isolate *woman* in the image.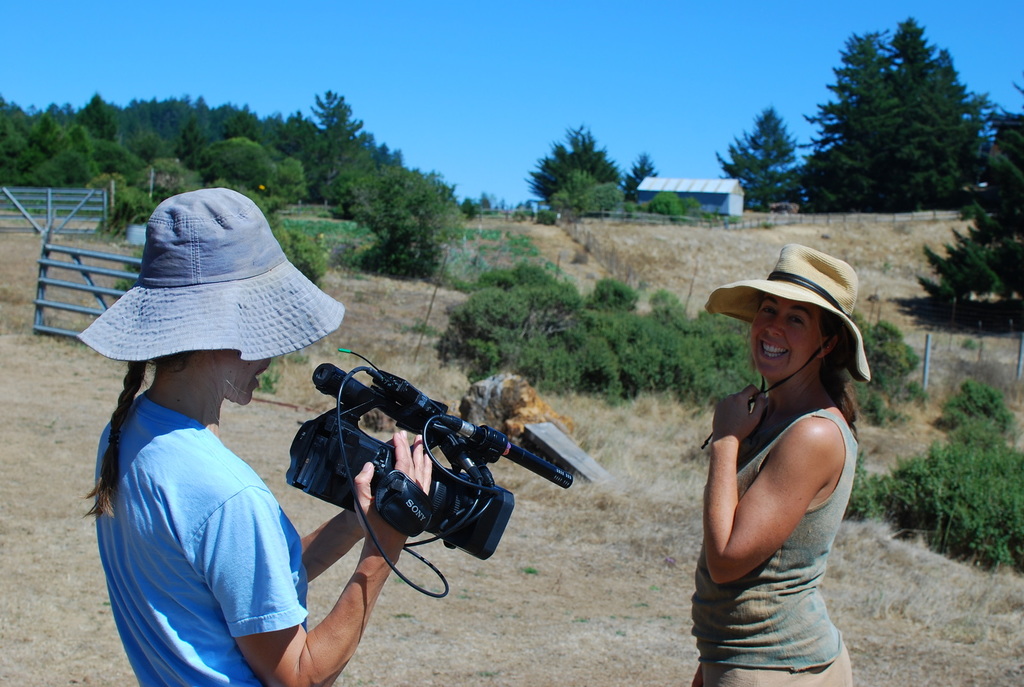
Isolated region: <bbox>673, 218, 868, 686</bbox>.
